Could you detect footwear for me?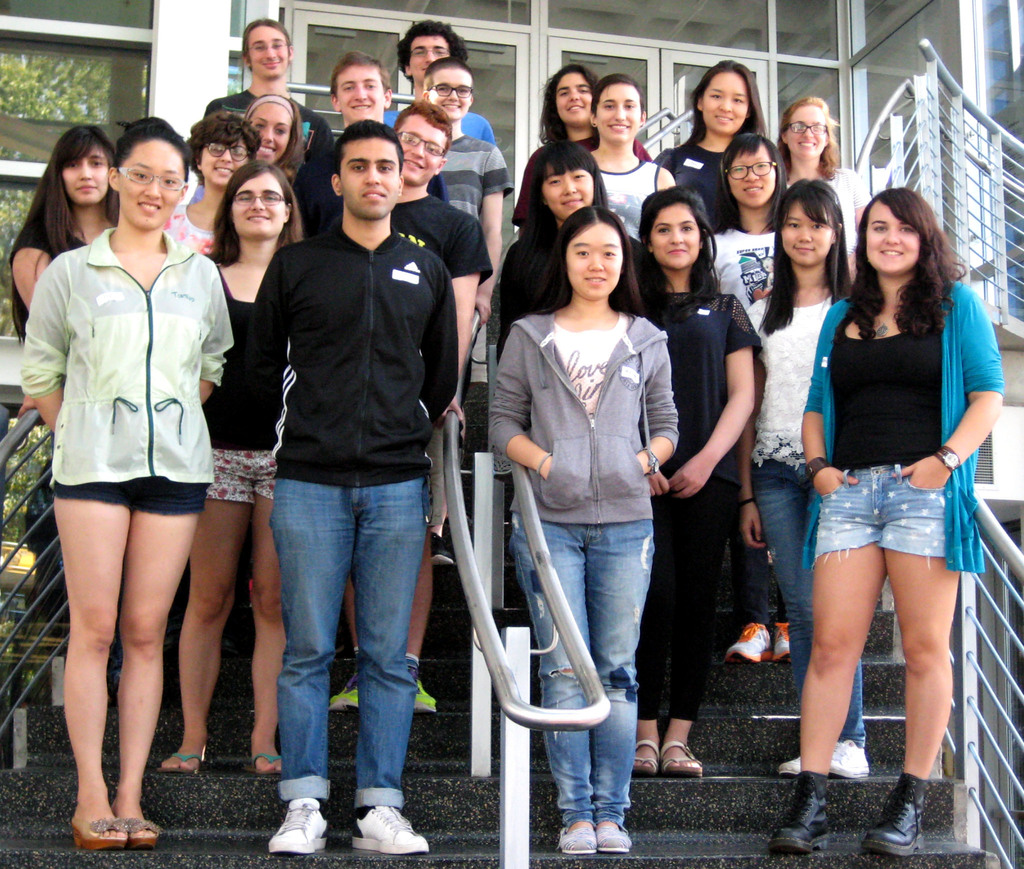
Detection result: x1=269 y1=795 x2=330 y2=854.
